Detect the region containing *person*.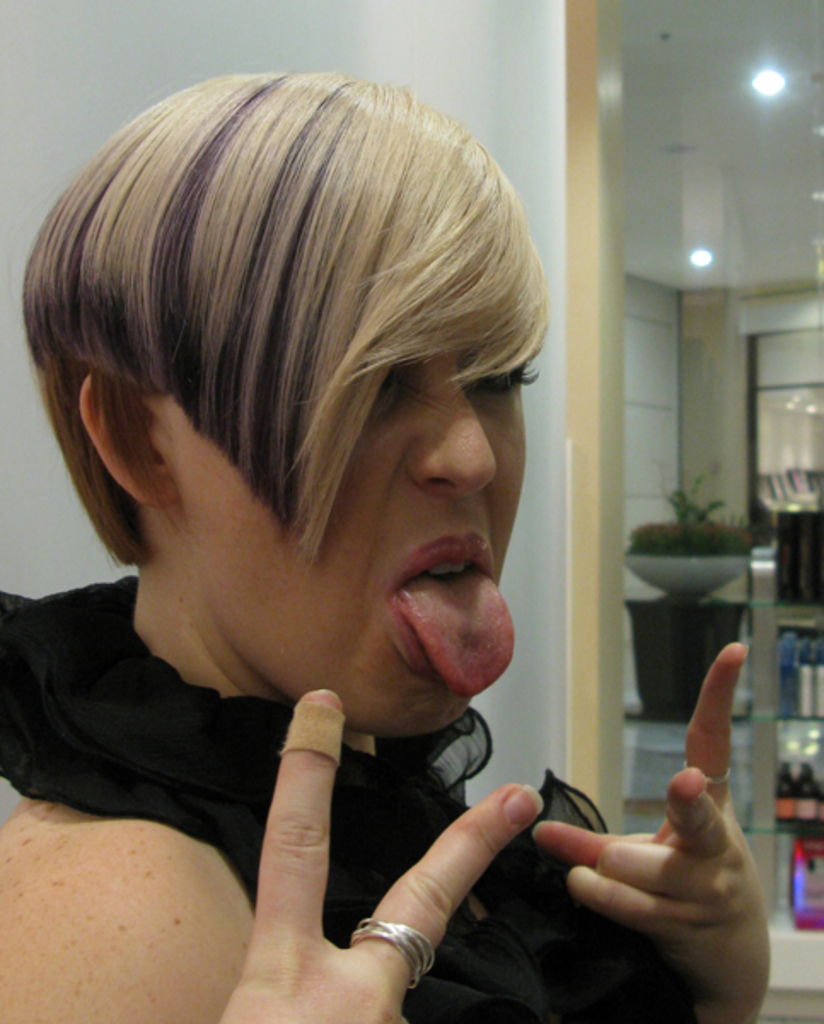
(x1=0, y1=53, x2=684, y2=1004).
